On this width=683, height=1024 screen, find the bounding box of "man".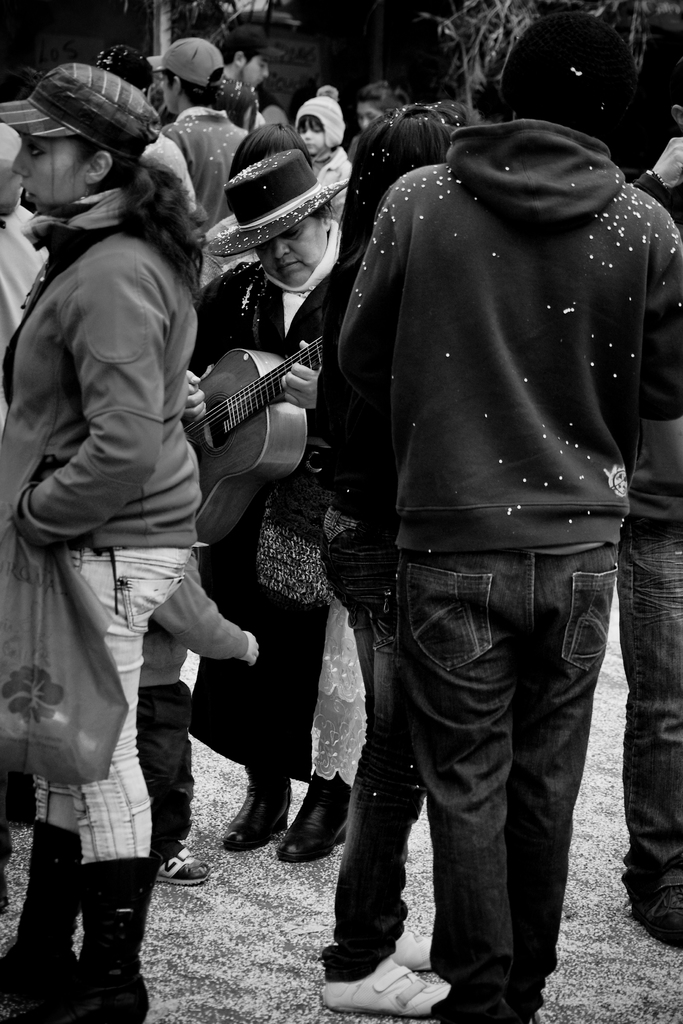
Bounding box: [left=138, top=37, right=274, bottom=324].
